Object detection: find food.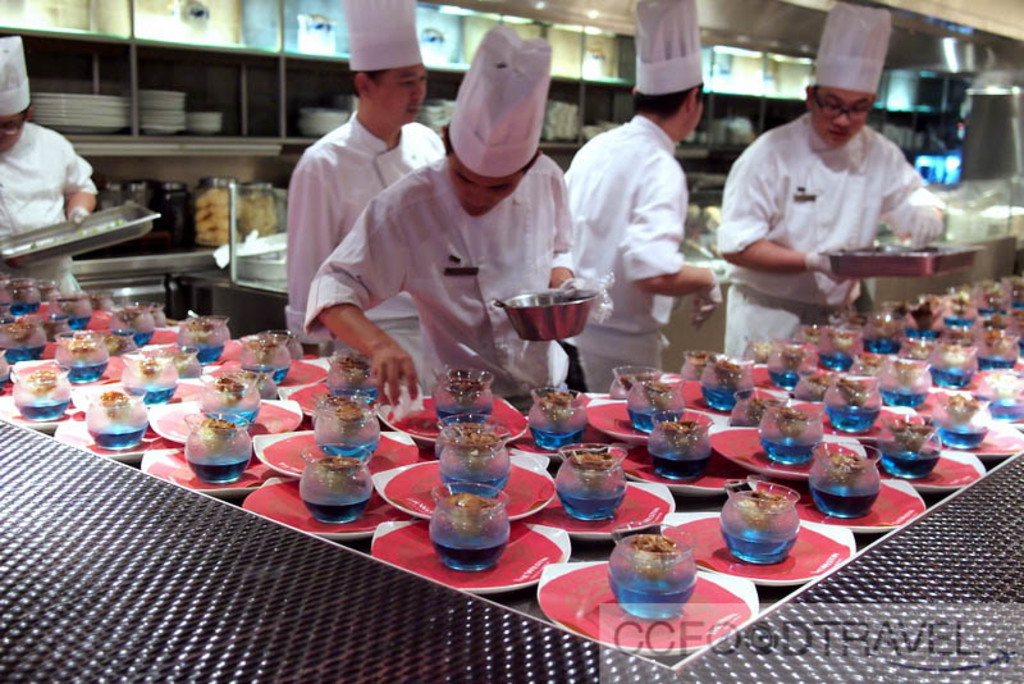
bbox=[899, 361, 920, 388].
